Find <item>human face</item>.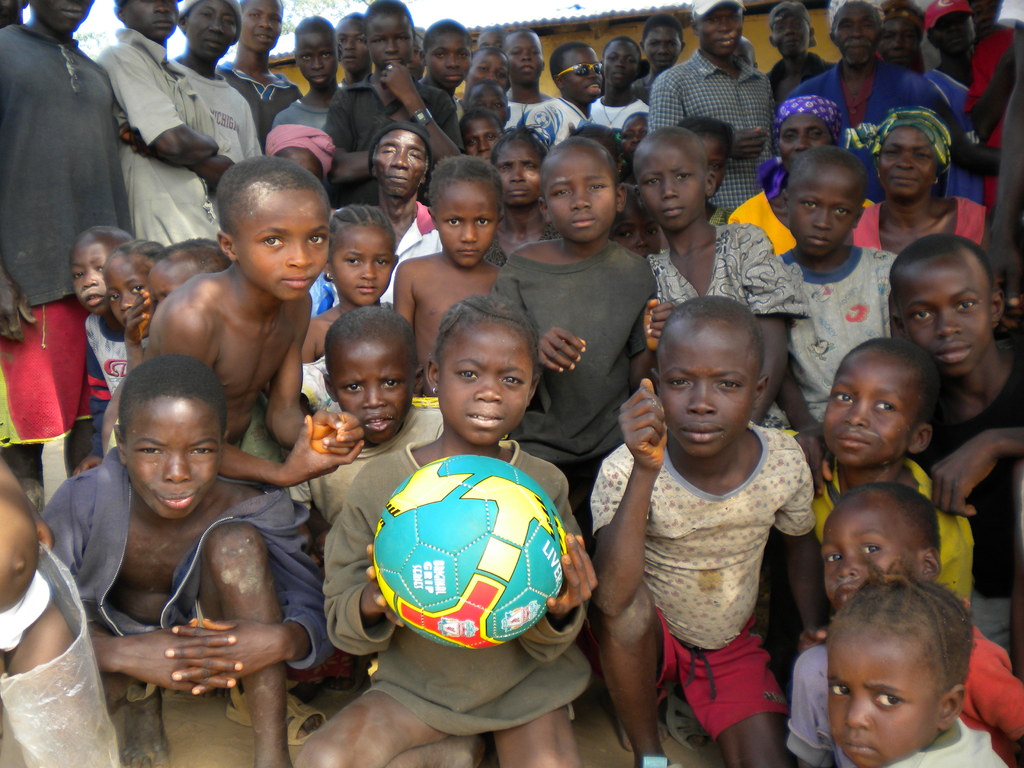
BBox(492, 138, 540, 213).
